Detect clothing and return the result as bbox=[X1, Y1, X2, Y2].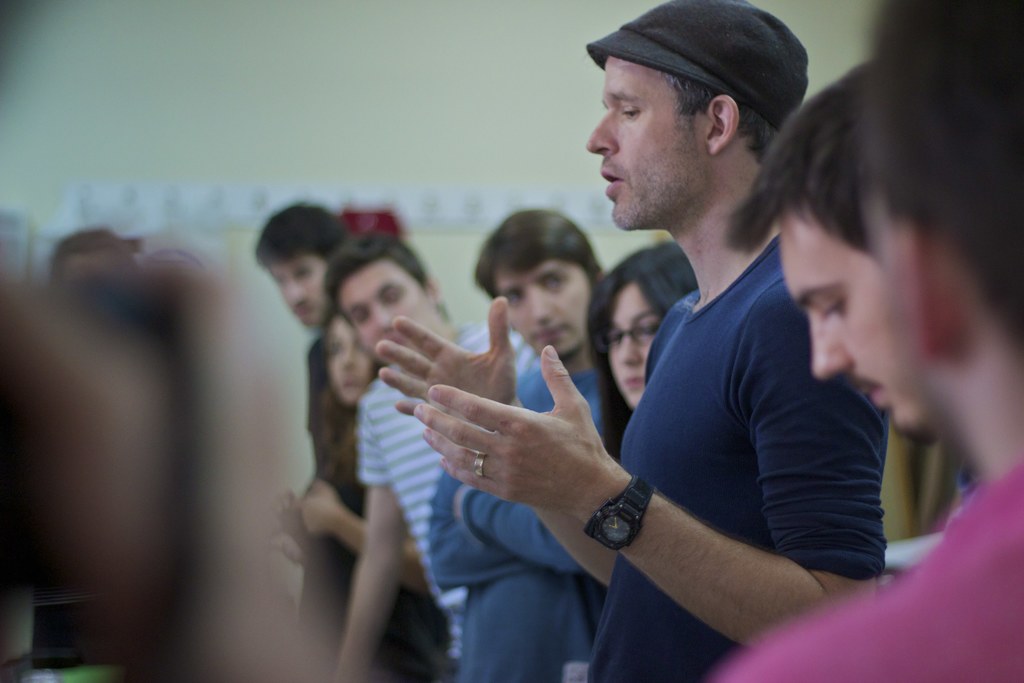
bbox=[362, 314, 547, 682].
